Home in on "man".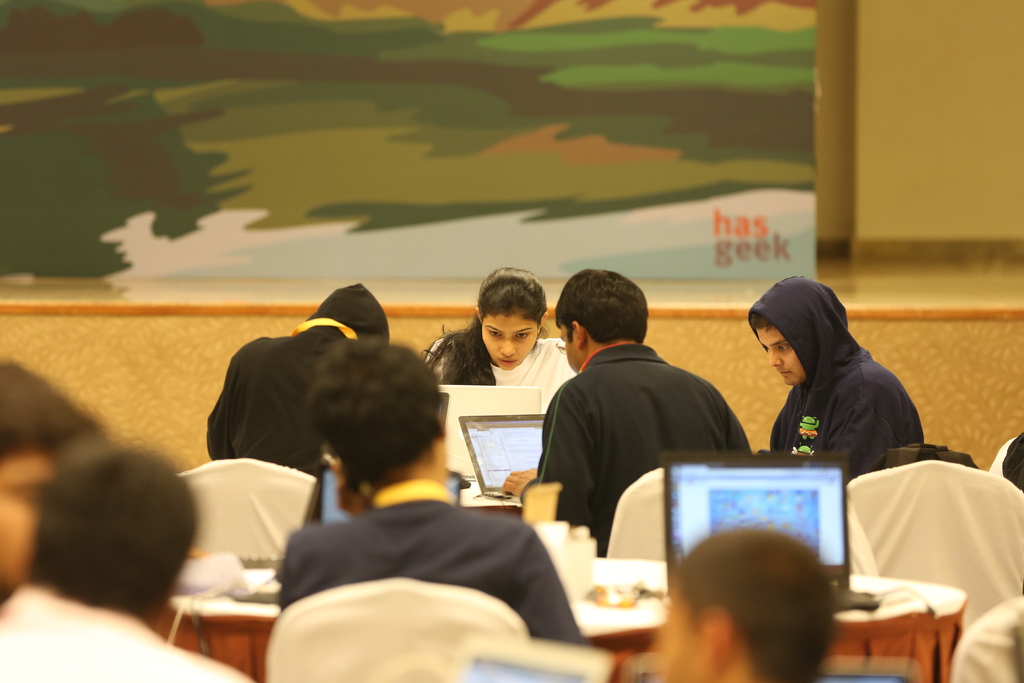
Homed in at (0, 446, 265, 682).
